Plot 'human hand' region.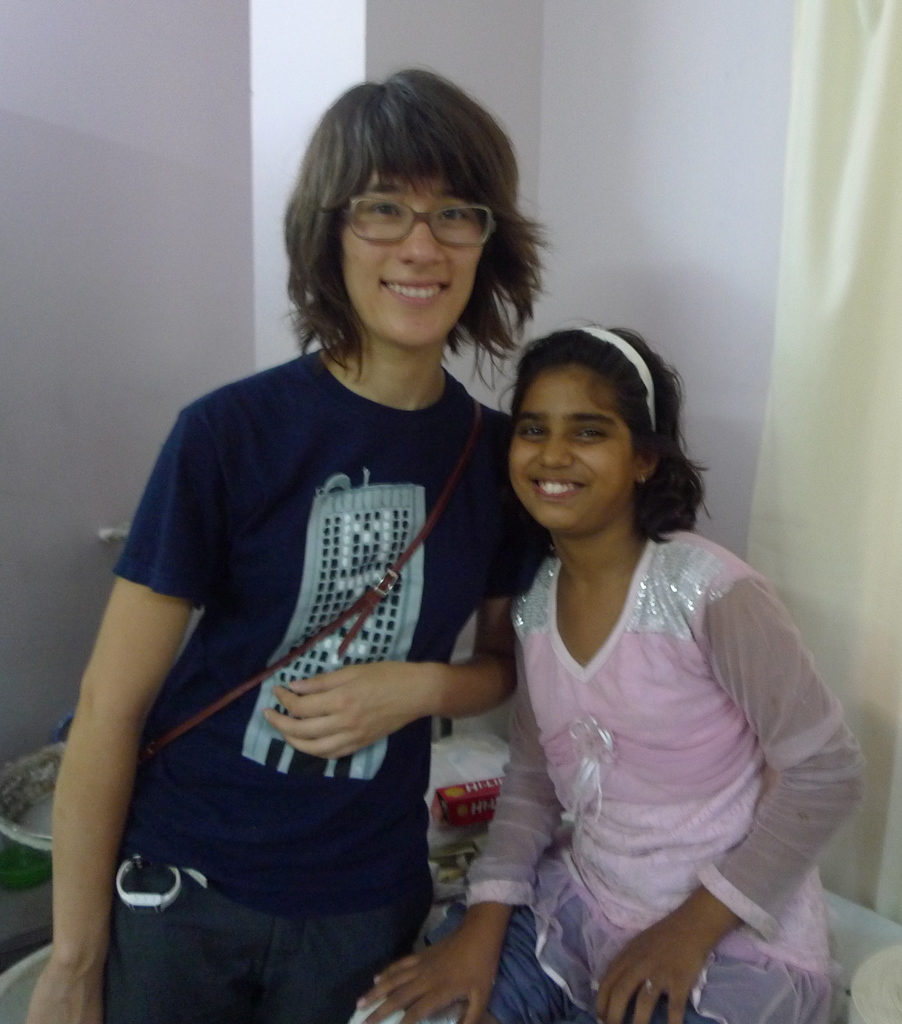
Plotted at bbox(213, 662, 480, 777).
